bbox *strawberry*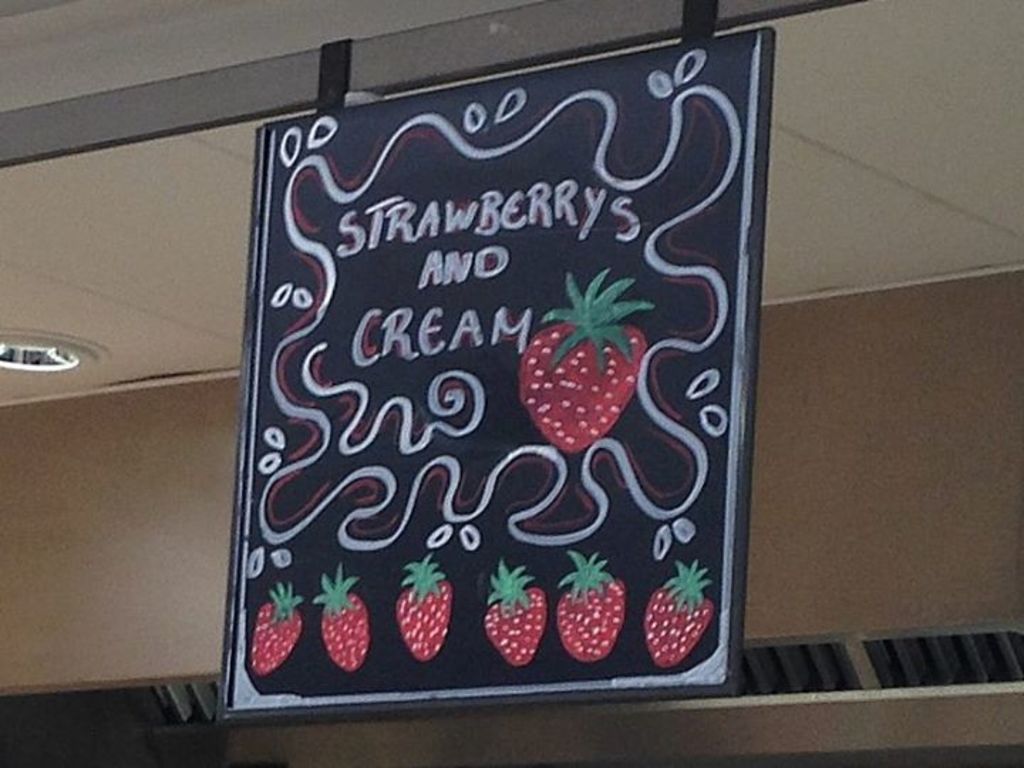
Rect(503, 313, 623, 458)
